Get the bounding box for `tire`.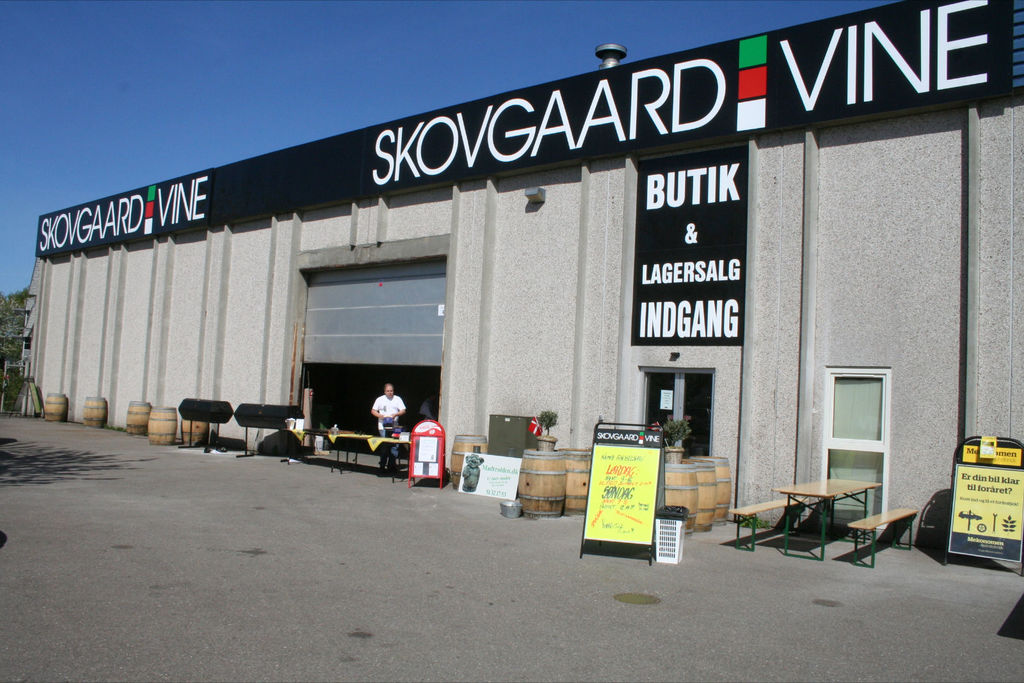
<region>977, 524, 986, 531</region>.
